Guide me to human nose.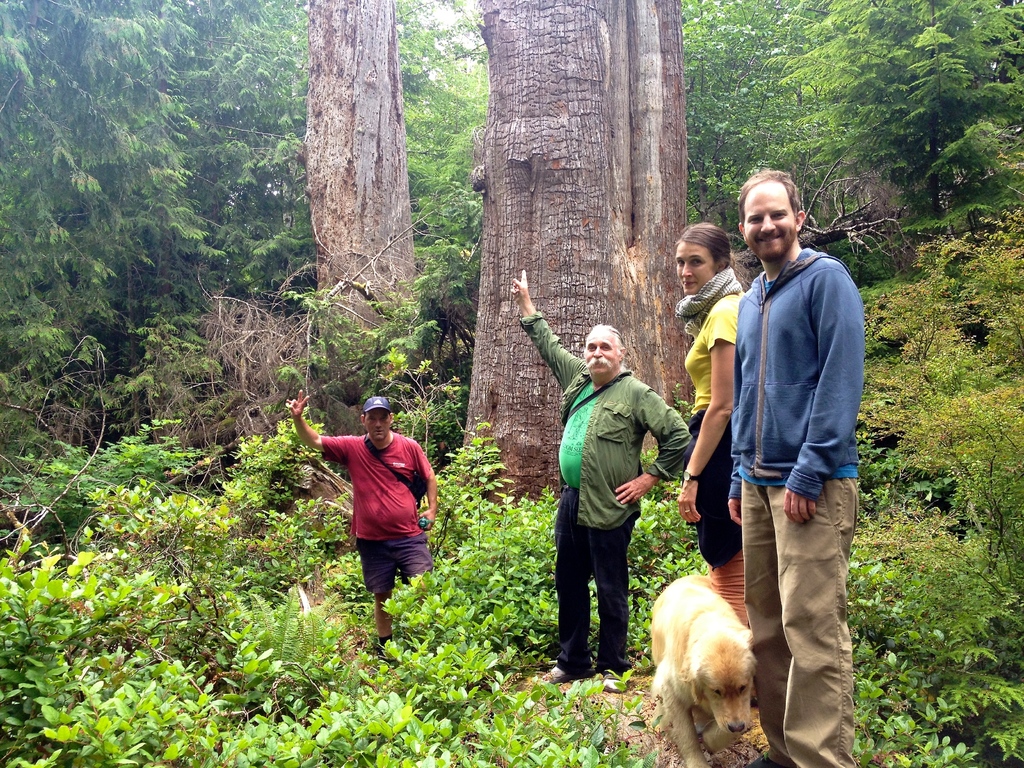
Guidance: <box>371,416,383,430</box>.
